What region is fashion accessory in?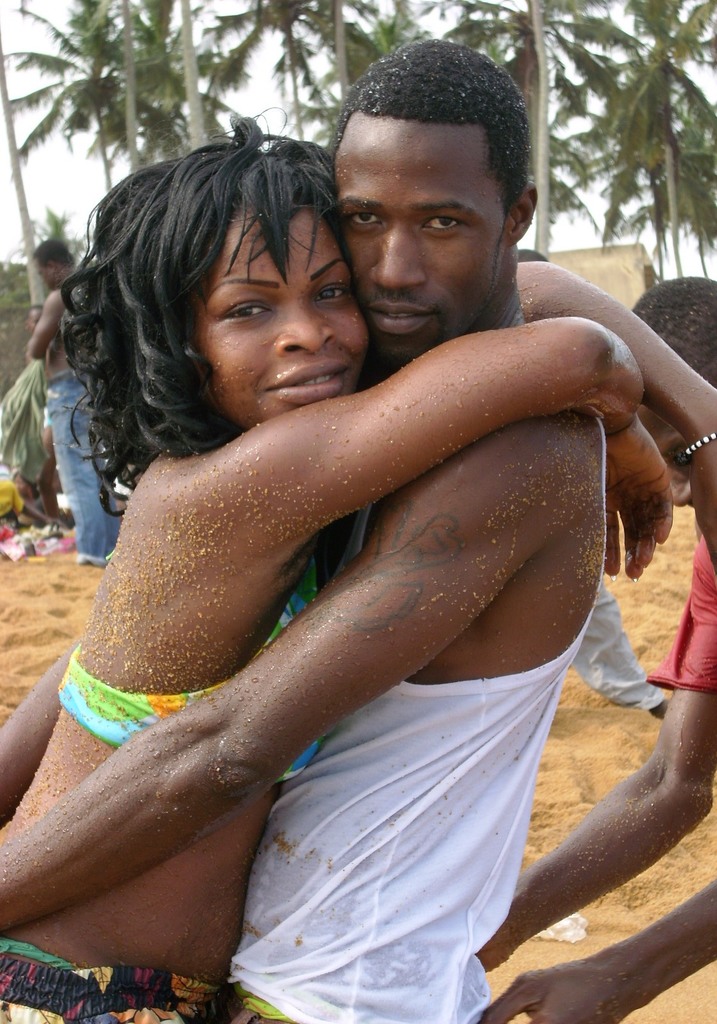
681/429/716/462.
